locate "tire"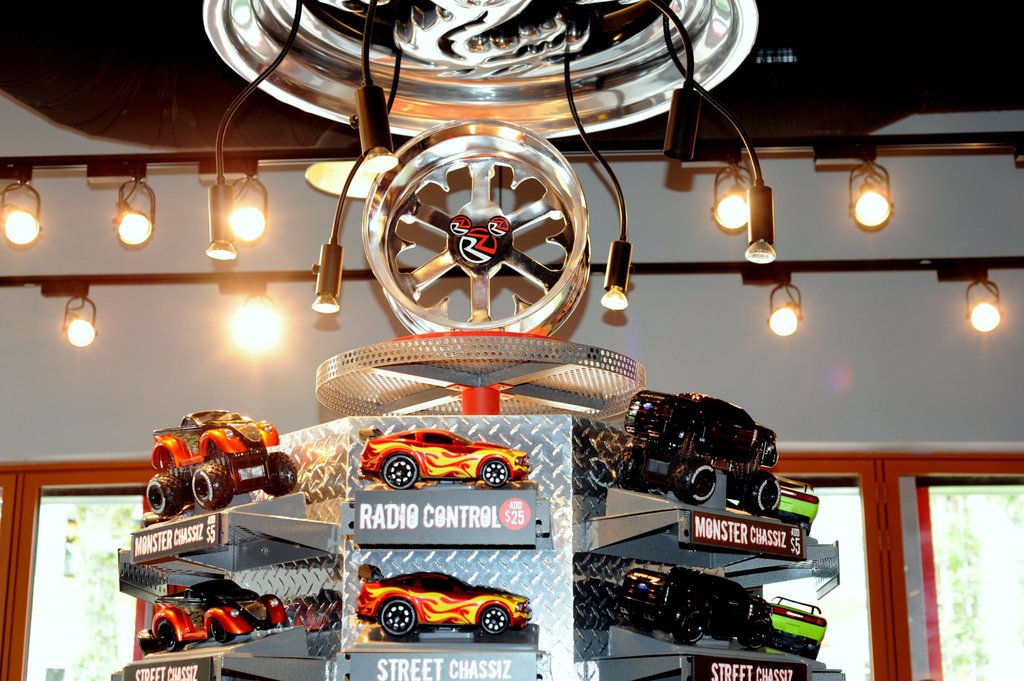
[189, 463, 234, 512]
